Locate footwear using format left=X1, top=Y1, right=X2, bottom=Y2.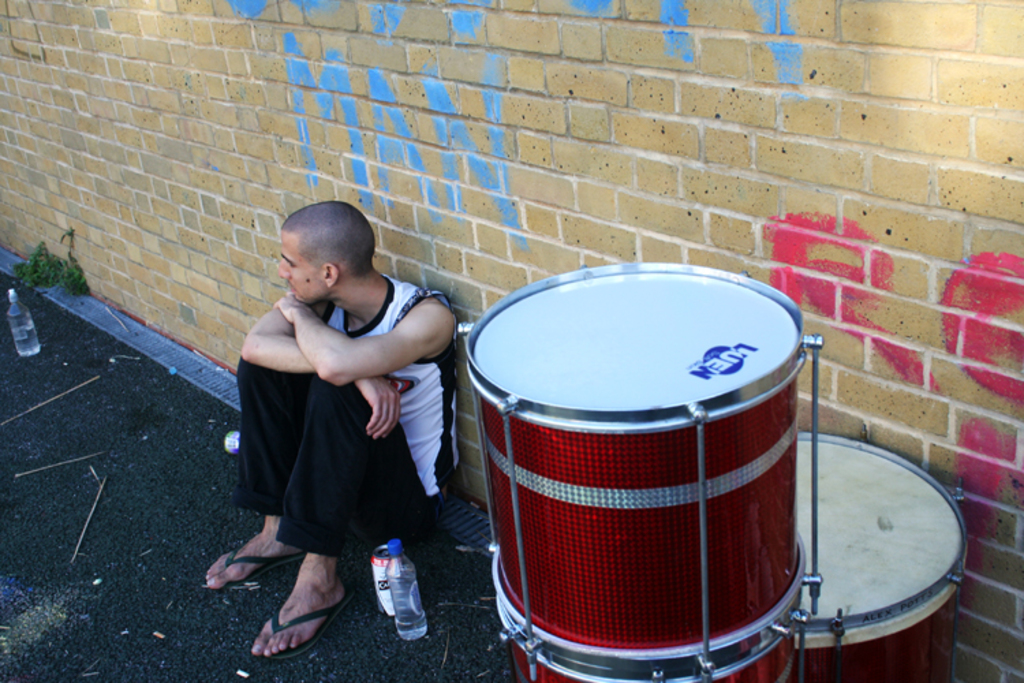
left=268, top=586, right=347, bottom=658.
